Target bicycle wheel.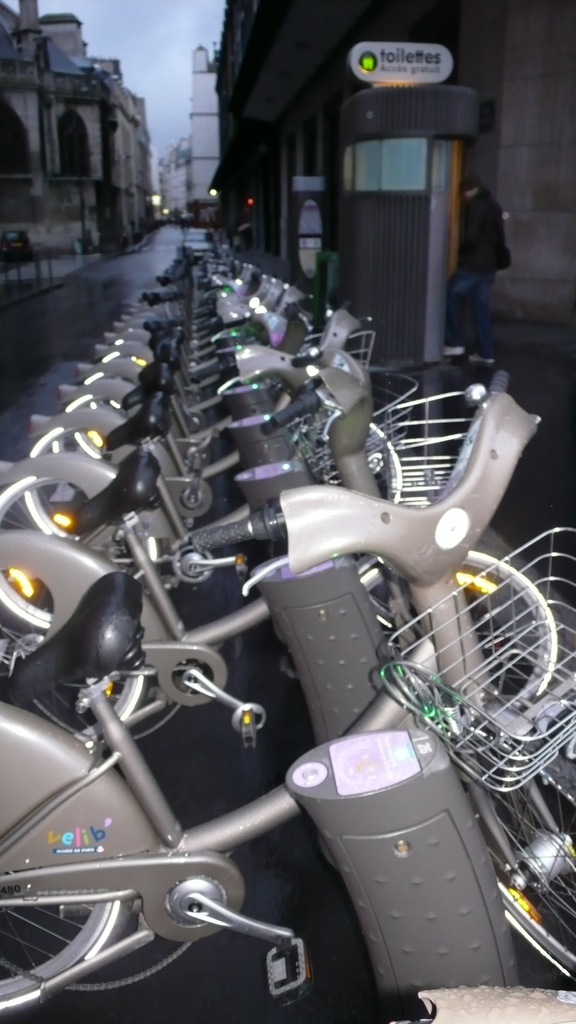
Target region: [1,856,126,997].
